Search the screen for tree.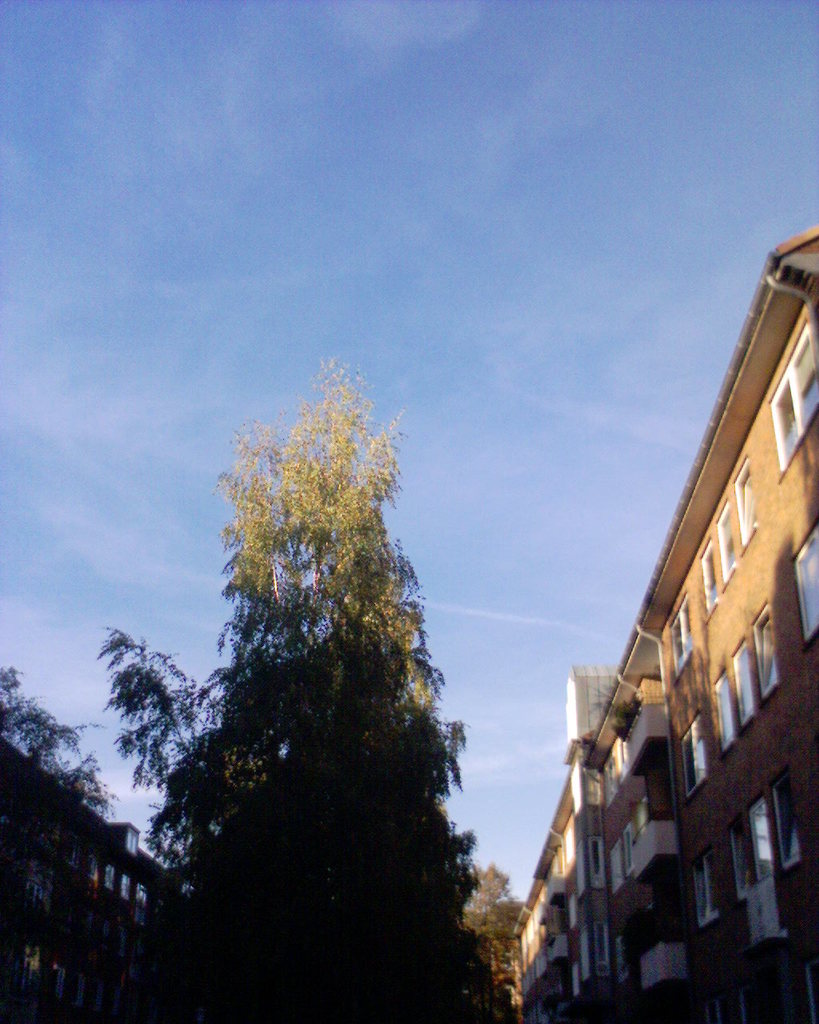
Found at BBox(95, 622, 242, 869).
